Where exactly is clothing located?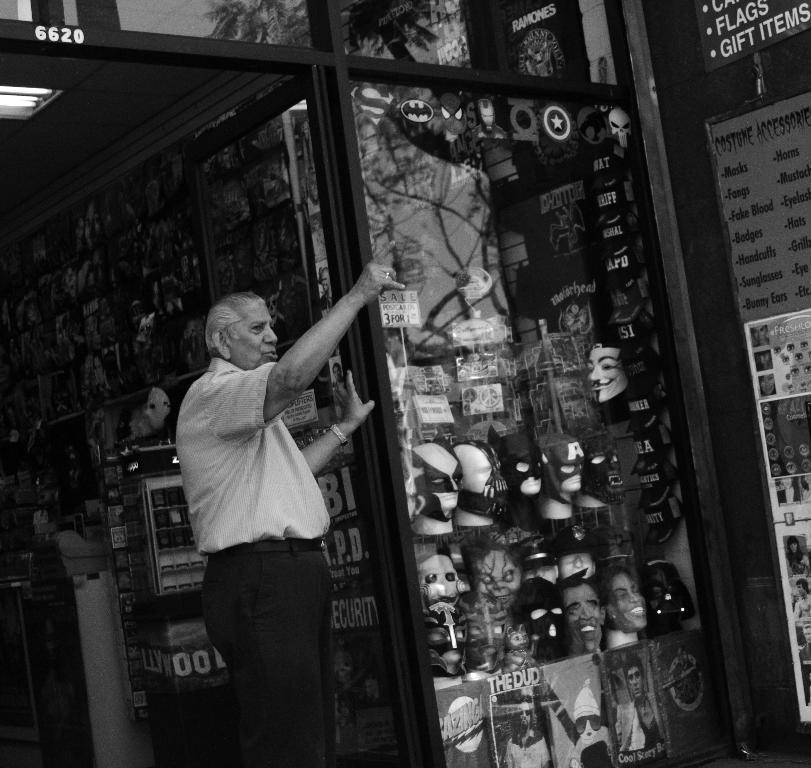
Its bounding box is {"left": 507, "top": 729, "right": 550, "bottom": 767}.
